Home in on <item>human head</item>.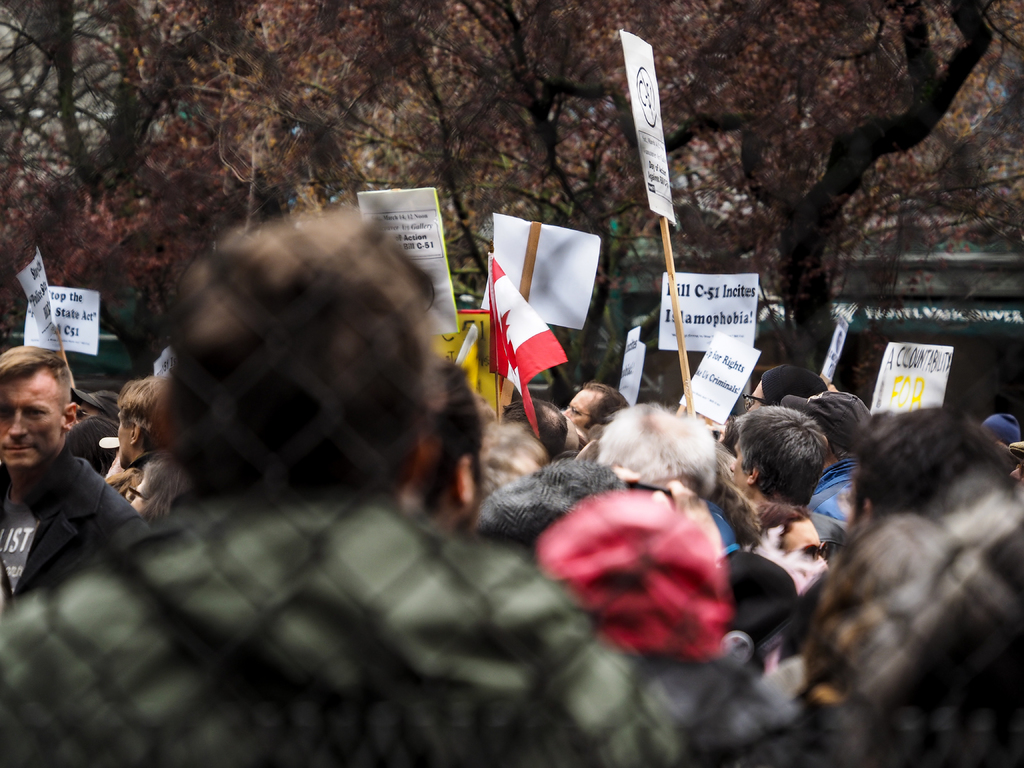
Homed in at BBox(757, 502, 834, 591).
